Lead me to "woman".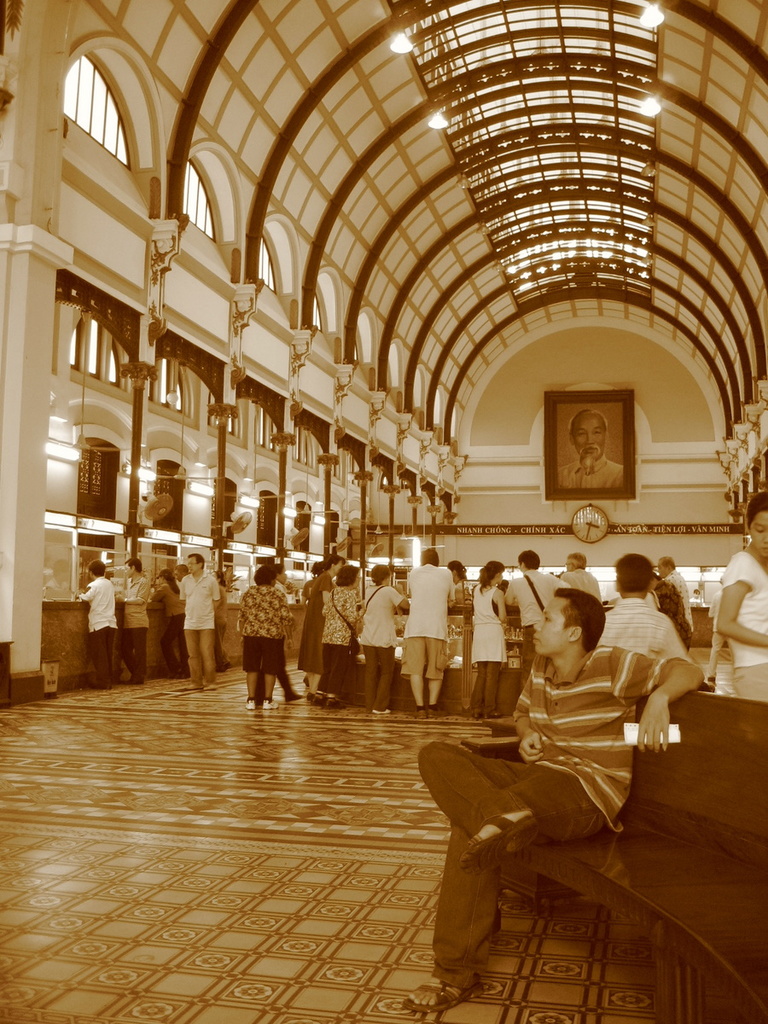
Lead to locate(719, 494, 767, 695).
